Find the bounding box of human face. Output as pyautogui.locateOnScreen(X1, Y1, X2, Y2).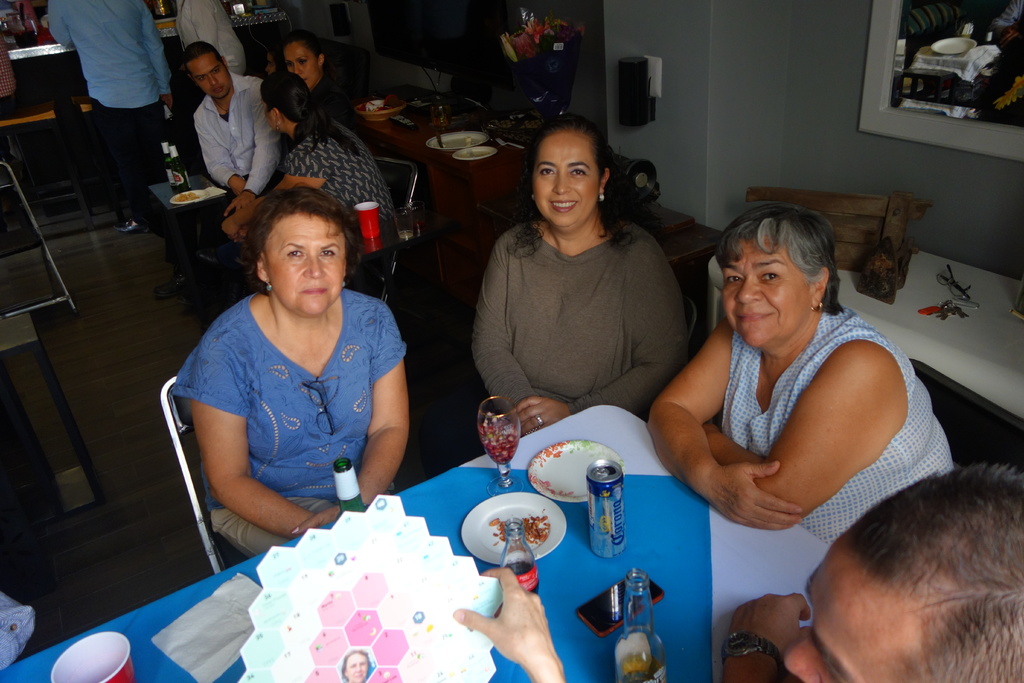
pyautogui.locateOnScreen(268, 217, 346, 318).
